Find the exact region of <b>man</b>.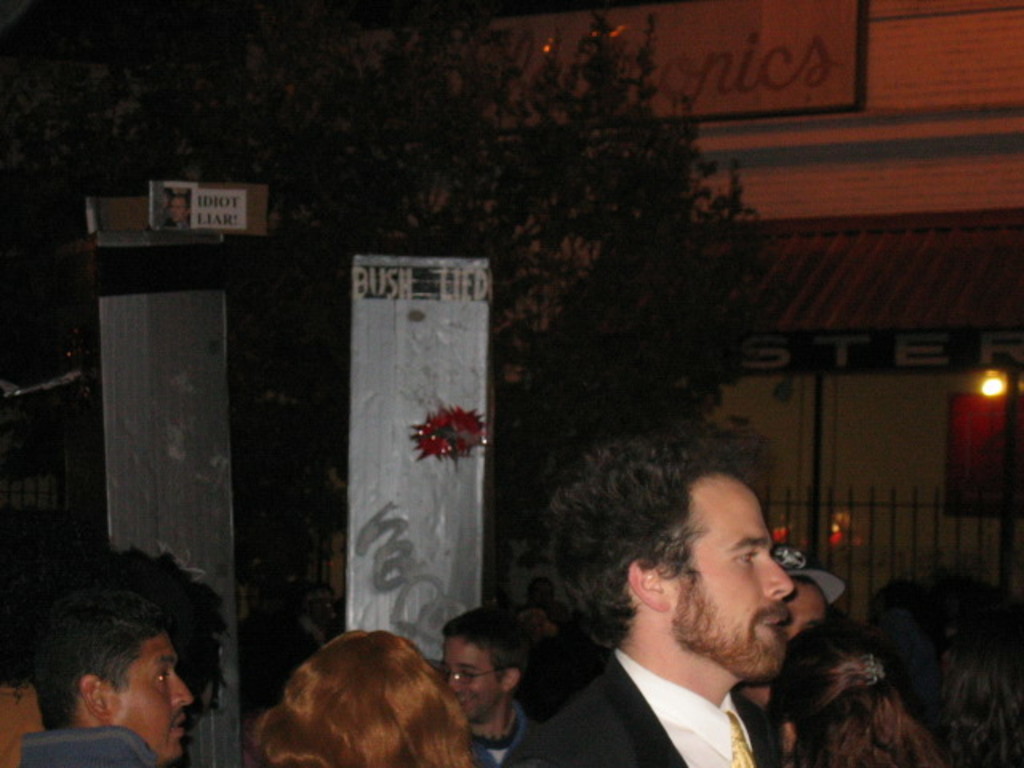
Exact region: x1=496, y1=426, x2=798, y2=766.
